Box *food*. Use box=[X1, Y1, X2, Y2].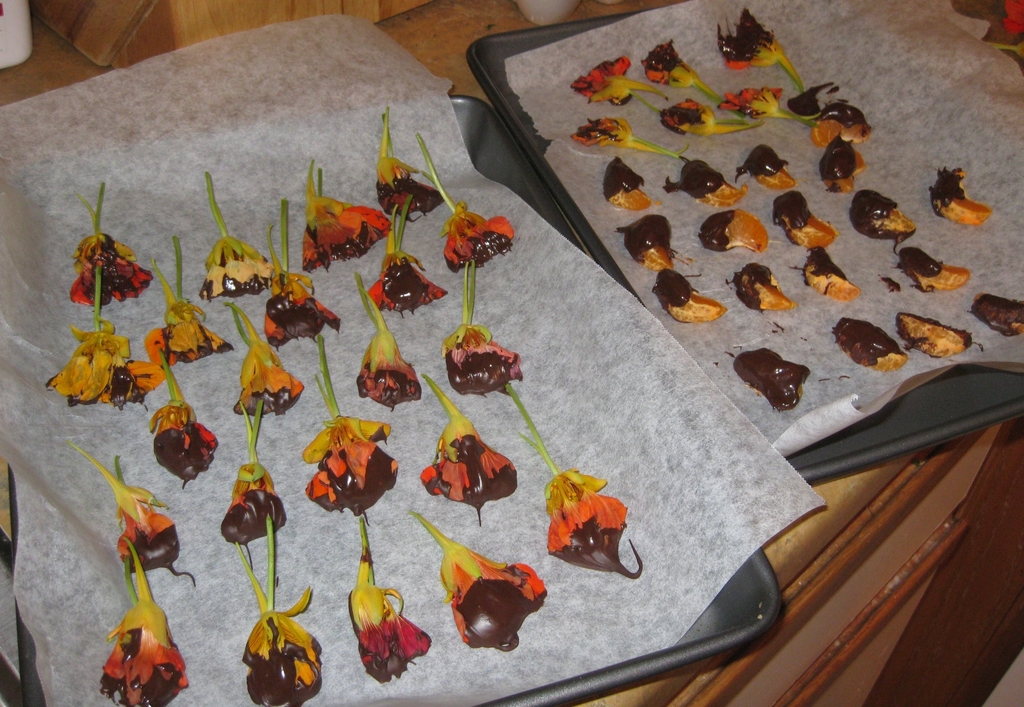
box=[110, 363, 148, 411].
